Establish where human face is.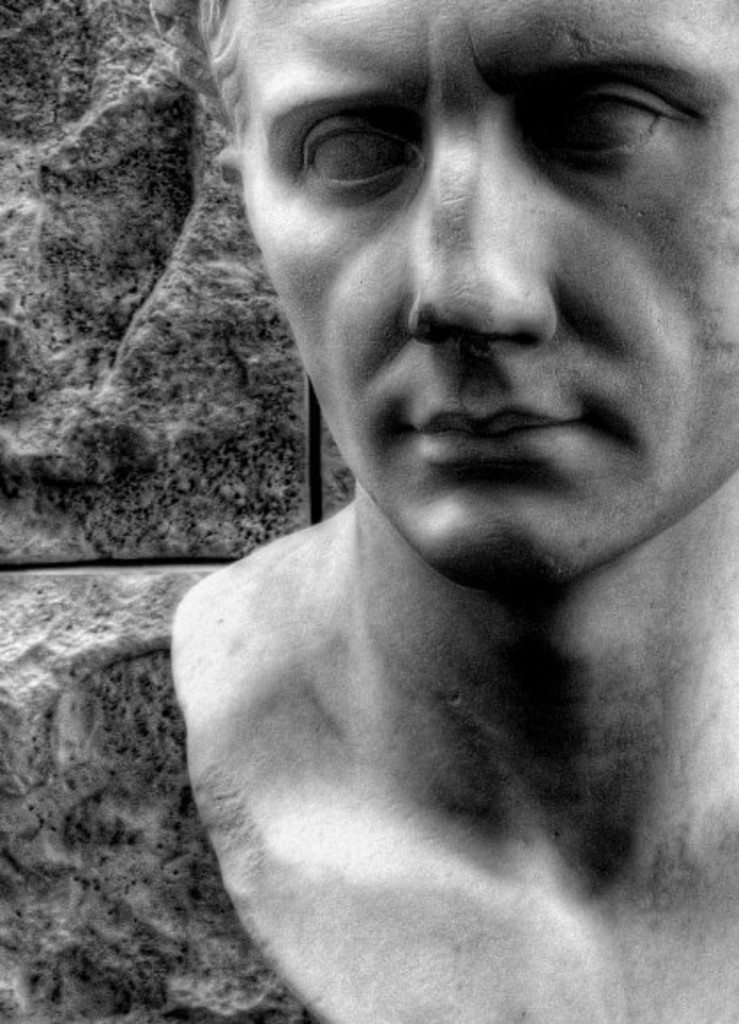
Established at Rect(239, 0, 737, 580).
